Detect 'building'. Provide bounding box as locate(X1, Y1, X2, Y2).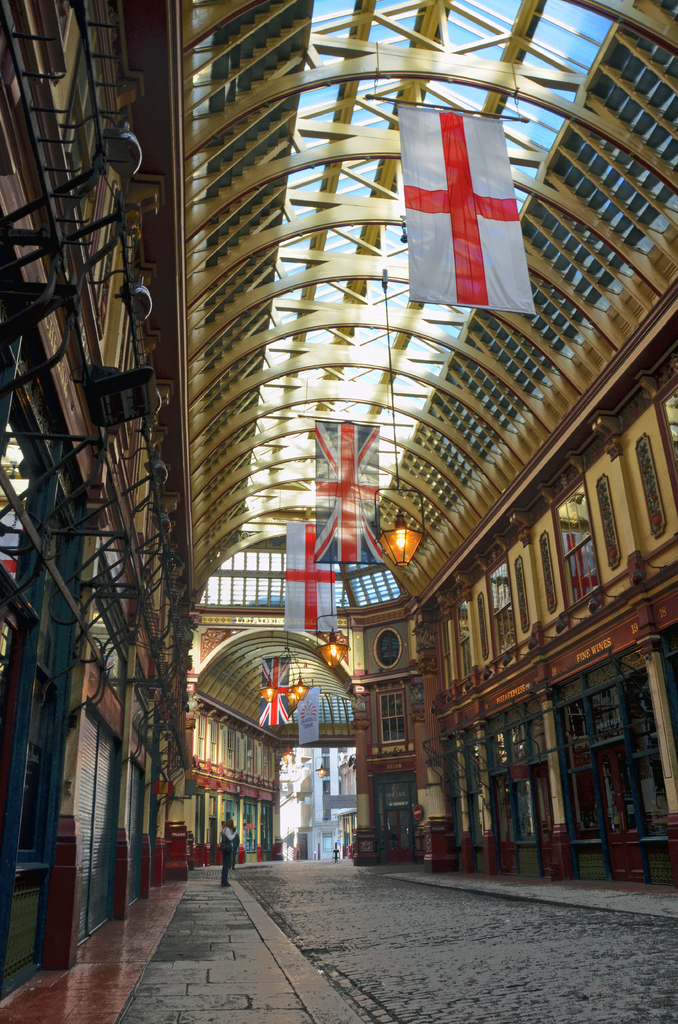
locate(364, 0, 677, 884).
